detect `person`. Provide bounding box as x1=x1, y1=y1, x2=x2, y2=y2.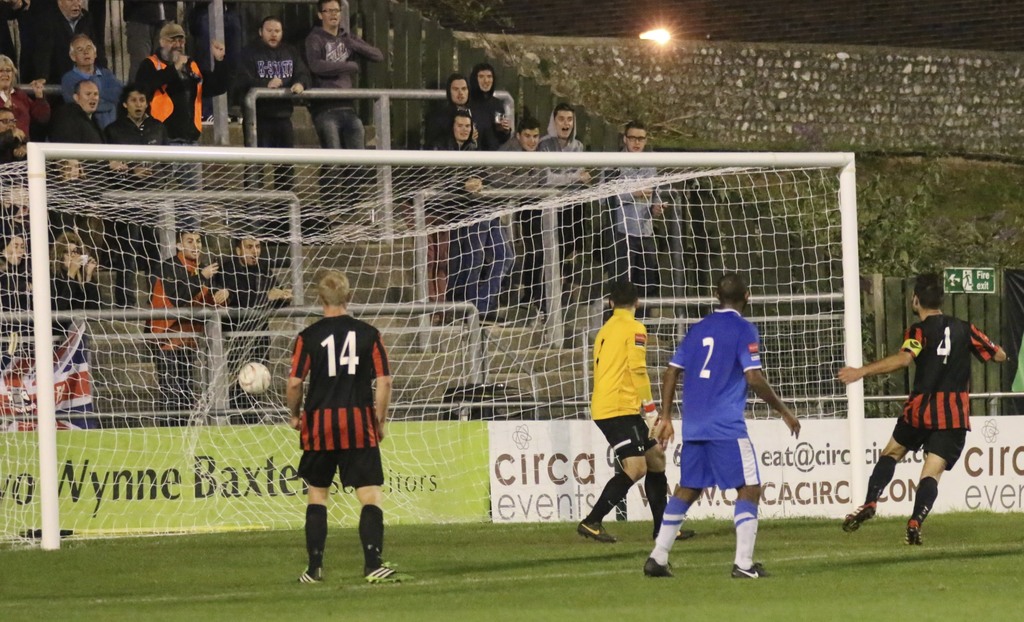
x1=577, y1=275, x2=699, y2=543.
